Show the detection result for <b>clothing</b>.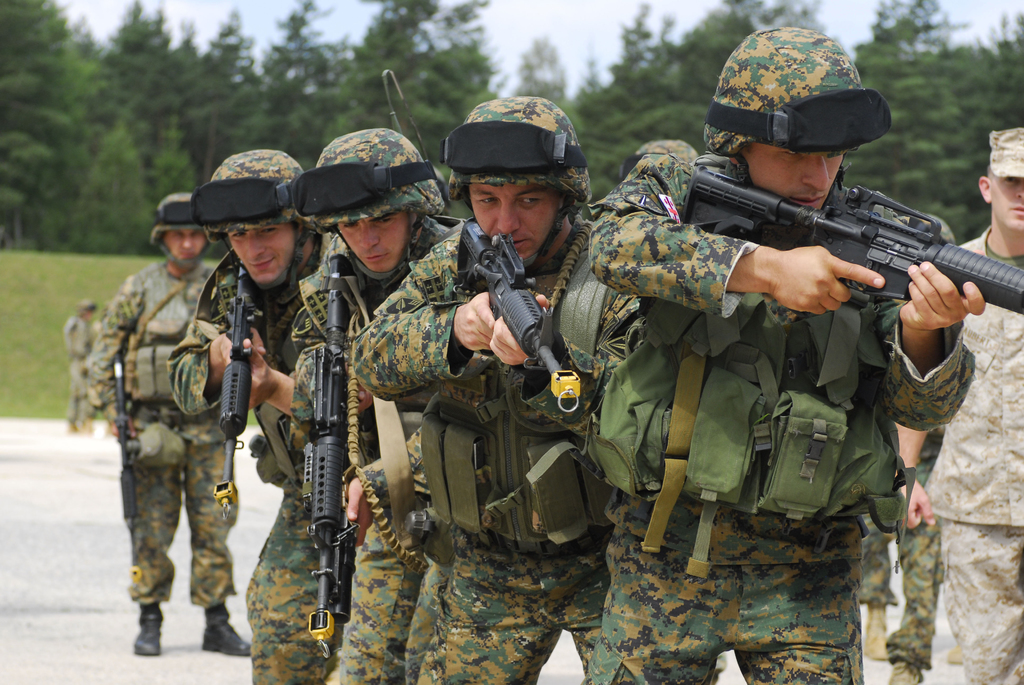
detection(63, 313, 104, 427).
